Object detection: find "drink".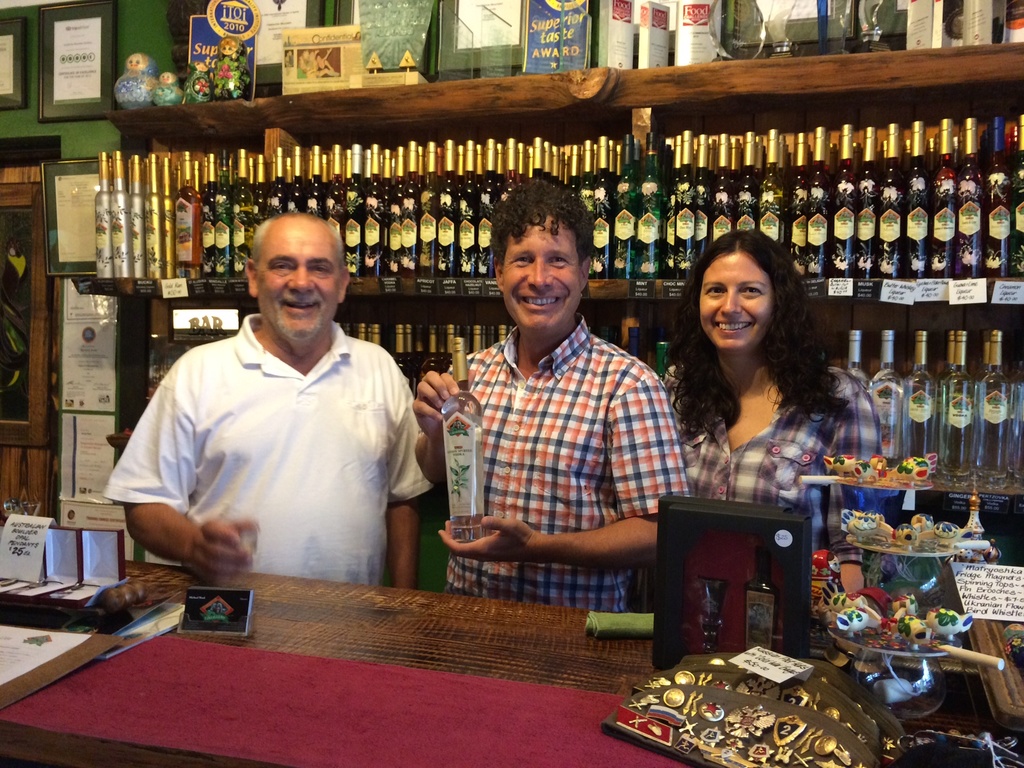
left=908, top=155, right=927, bottom=276.
